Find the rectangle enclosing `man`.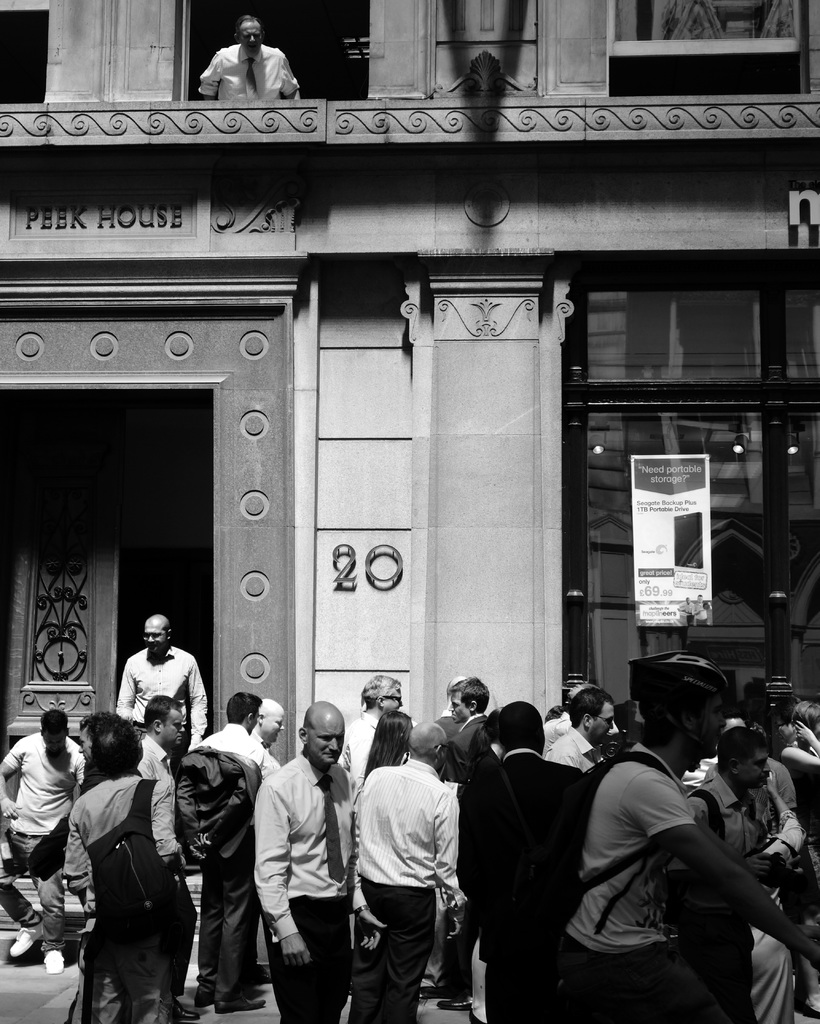
x1=340 y1=676 x2=403 y2=771.
